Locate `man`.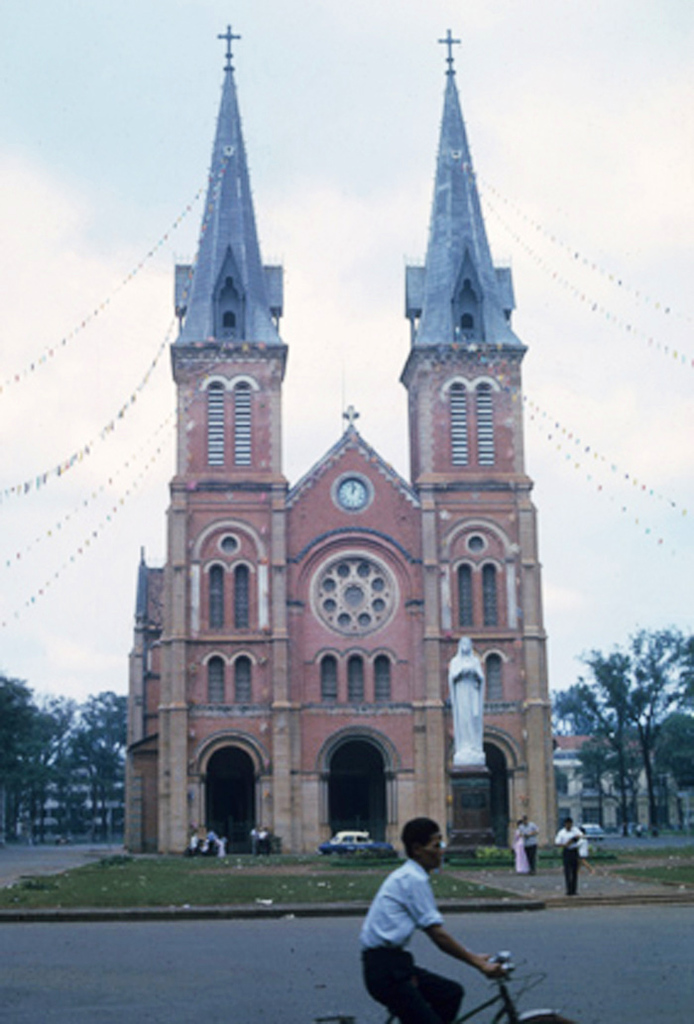
Bounding box: pyautogui.locateOnScreen(519, 815, 539, 878).
